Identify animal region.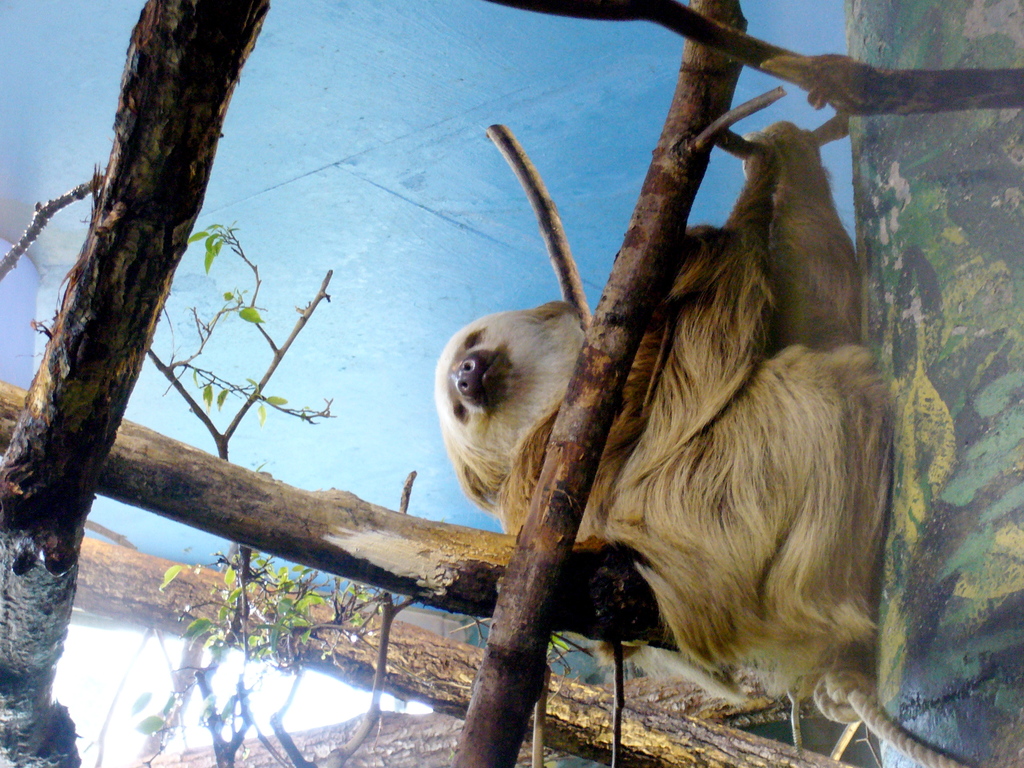
Region: locate(438, 121, 892, 705).
